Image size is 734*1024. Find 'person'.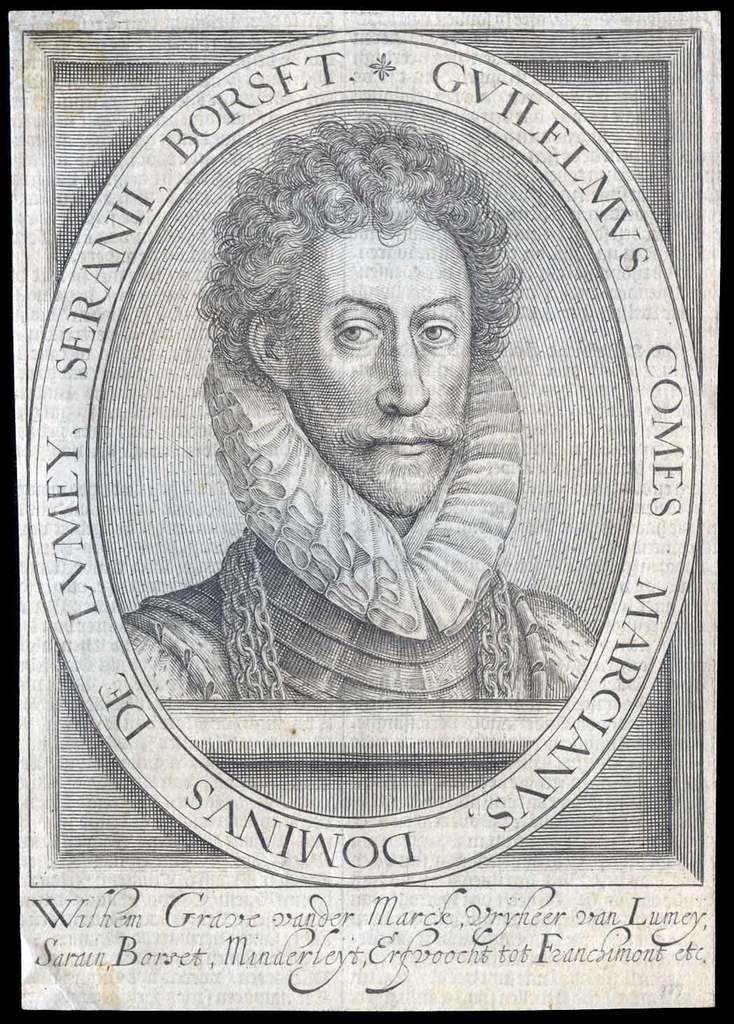
box(202, 115, 569, 738).
